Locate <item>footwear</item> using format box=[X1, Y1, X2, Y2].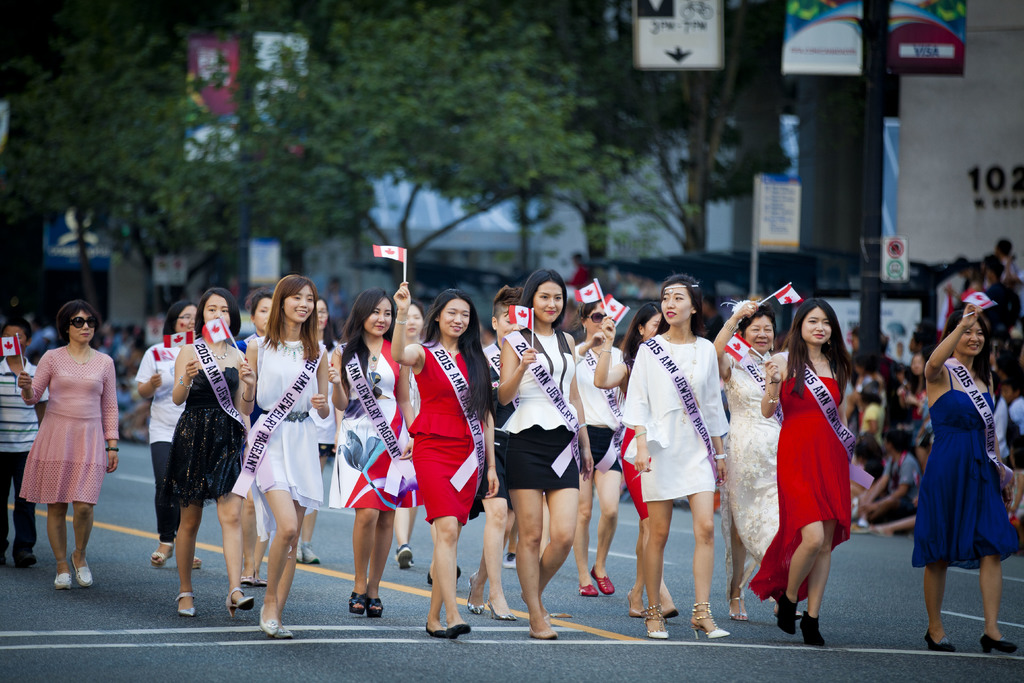
box=[71, 550, 95, 584].
